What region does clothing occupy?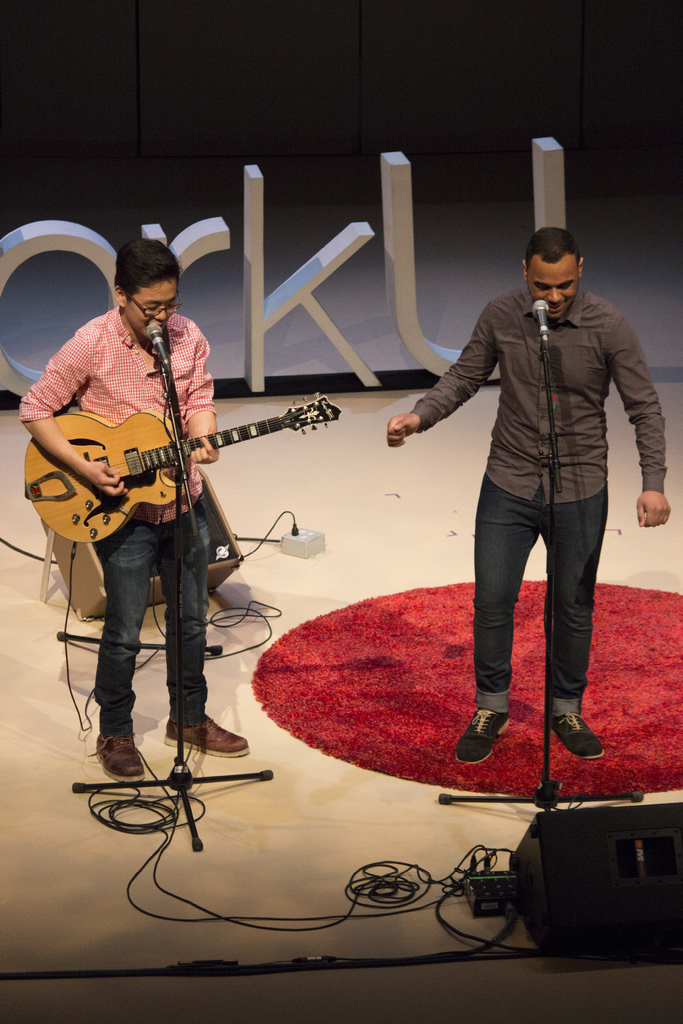
x1=410, y1=282, x2=670, y2=507.
